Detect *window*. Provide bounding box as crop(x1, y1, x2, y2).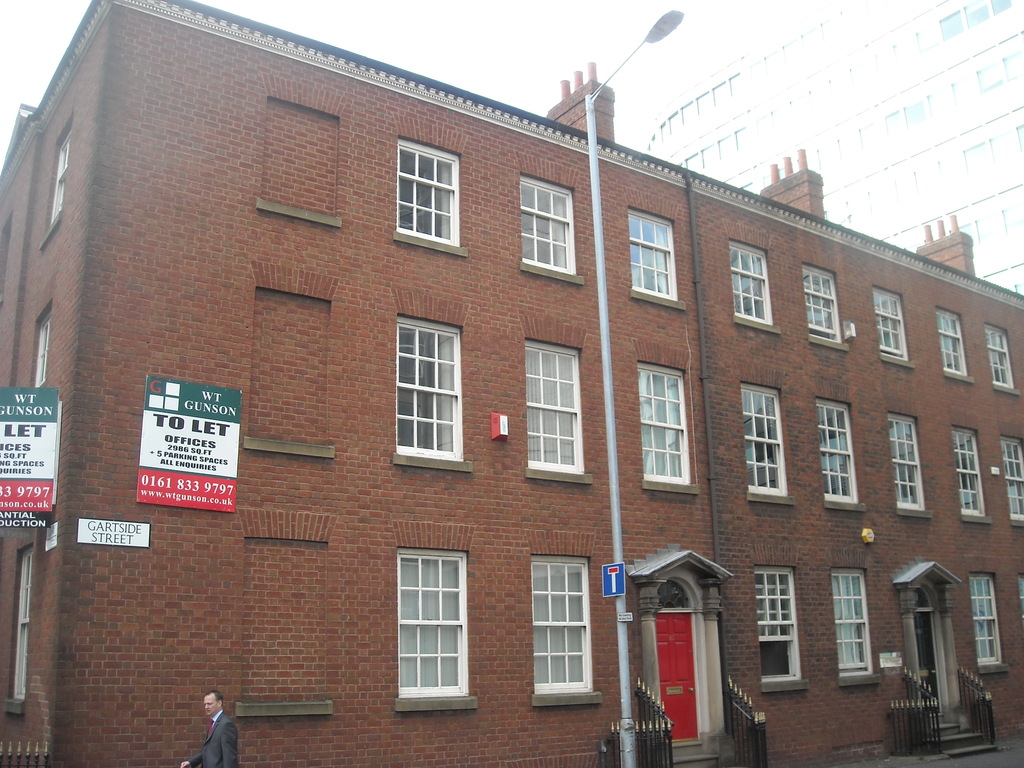
crop(953, 426, 981, 512).
